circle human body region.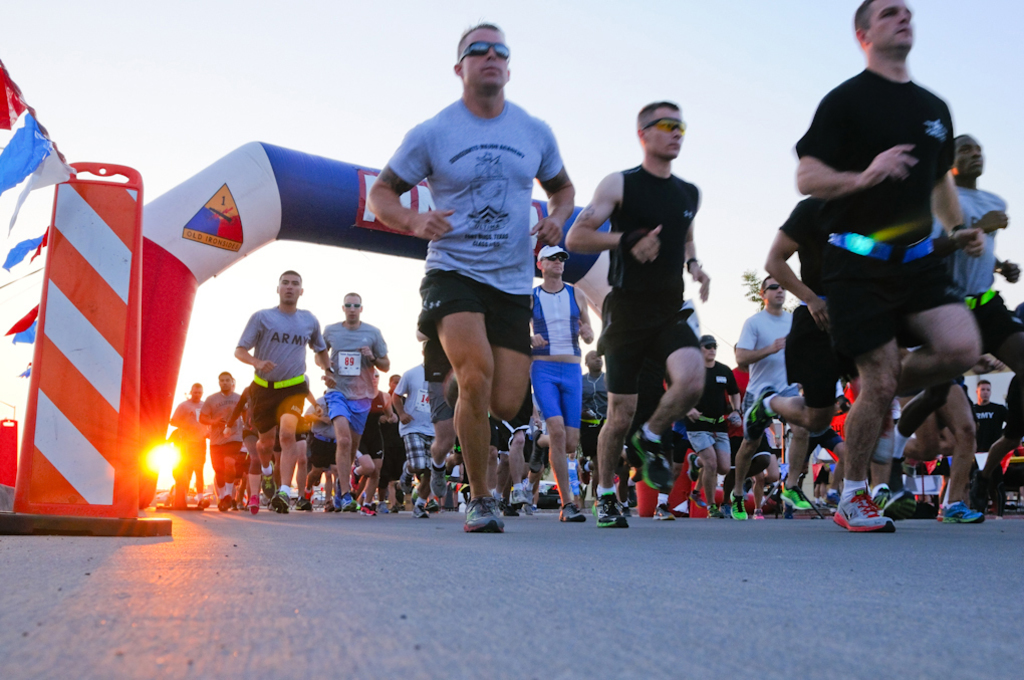
Region: (x1=382, y1=21, x2=566, y2=529).
